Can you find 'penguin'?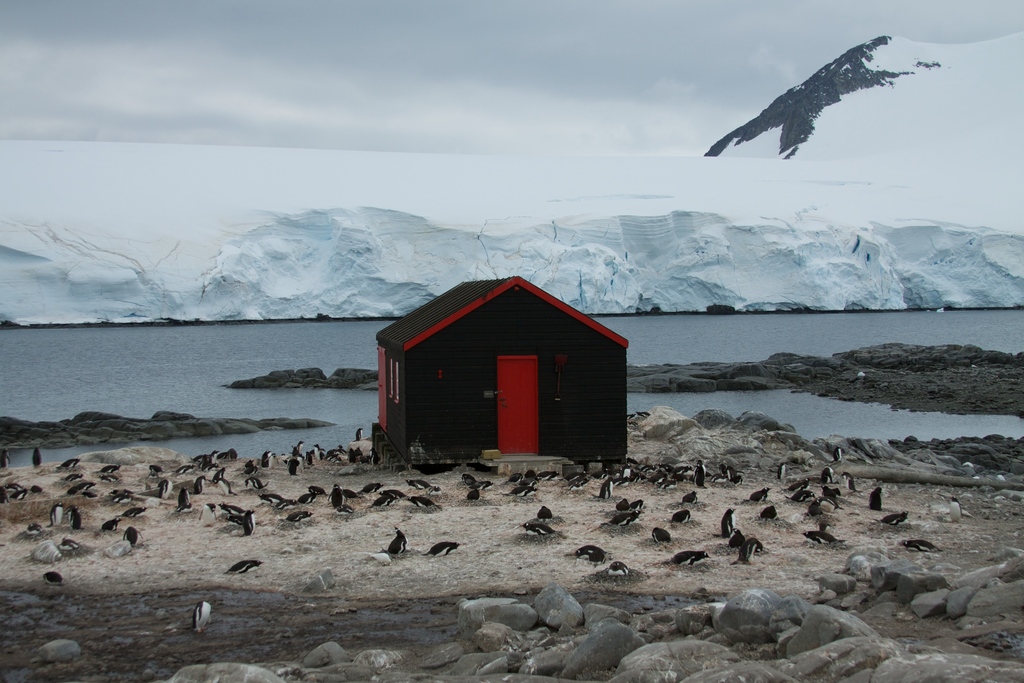
Yes, bounding box: [537, 504, 558, 520].
